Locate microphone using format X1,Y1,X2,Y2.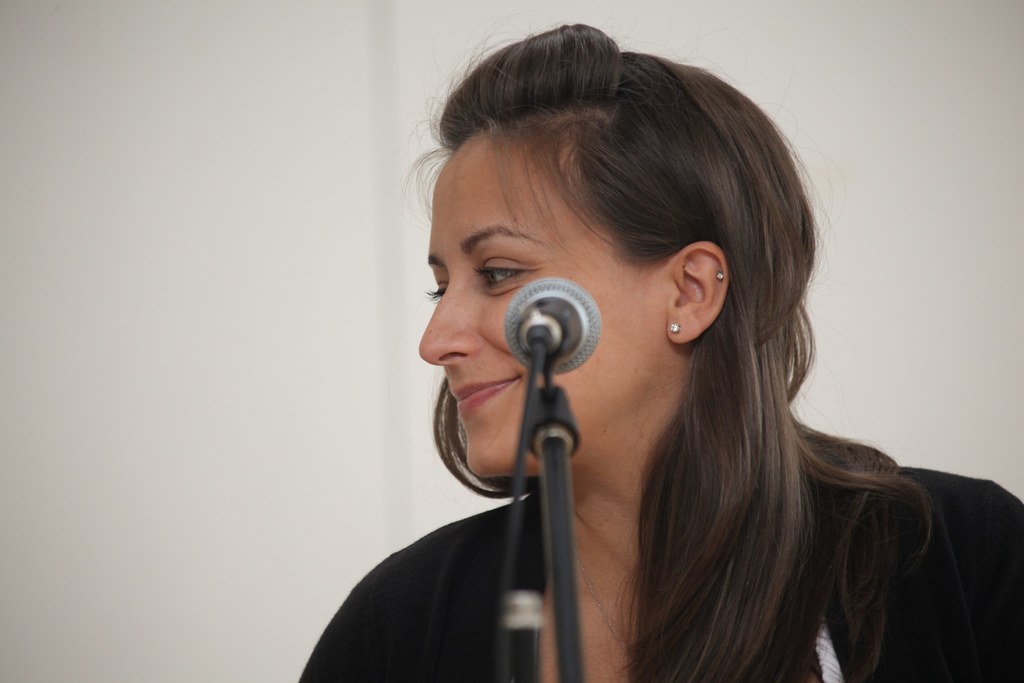
499,267,598,384.
